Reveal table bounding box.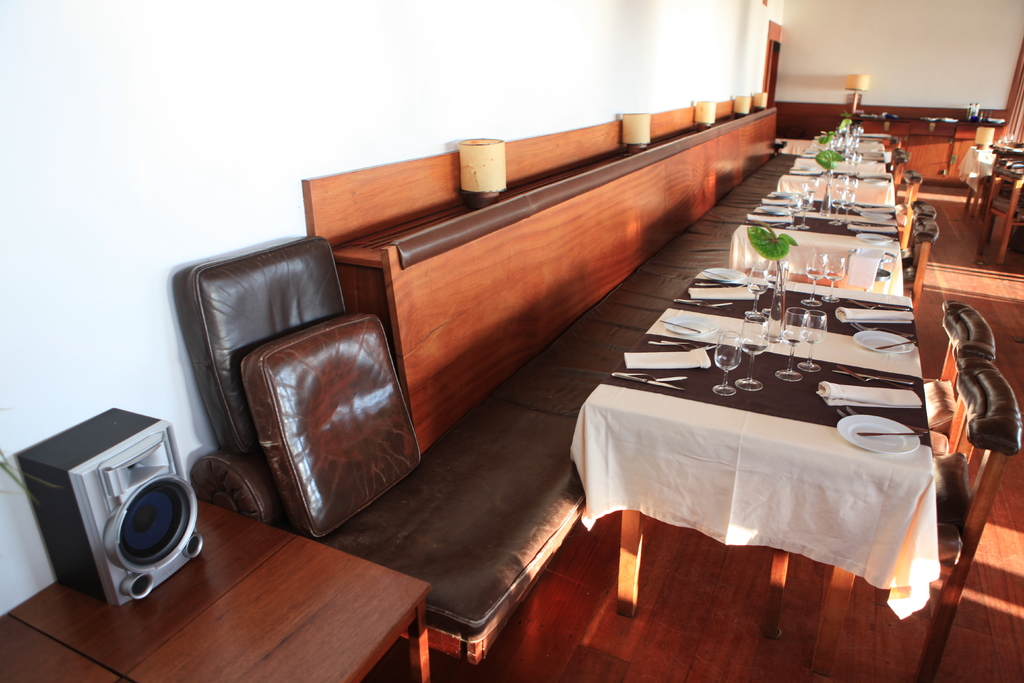
Revealed: Rect(575, 231, 950, 630).
